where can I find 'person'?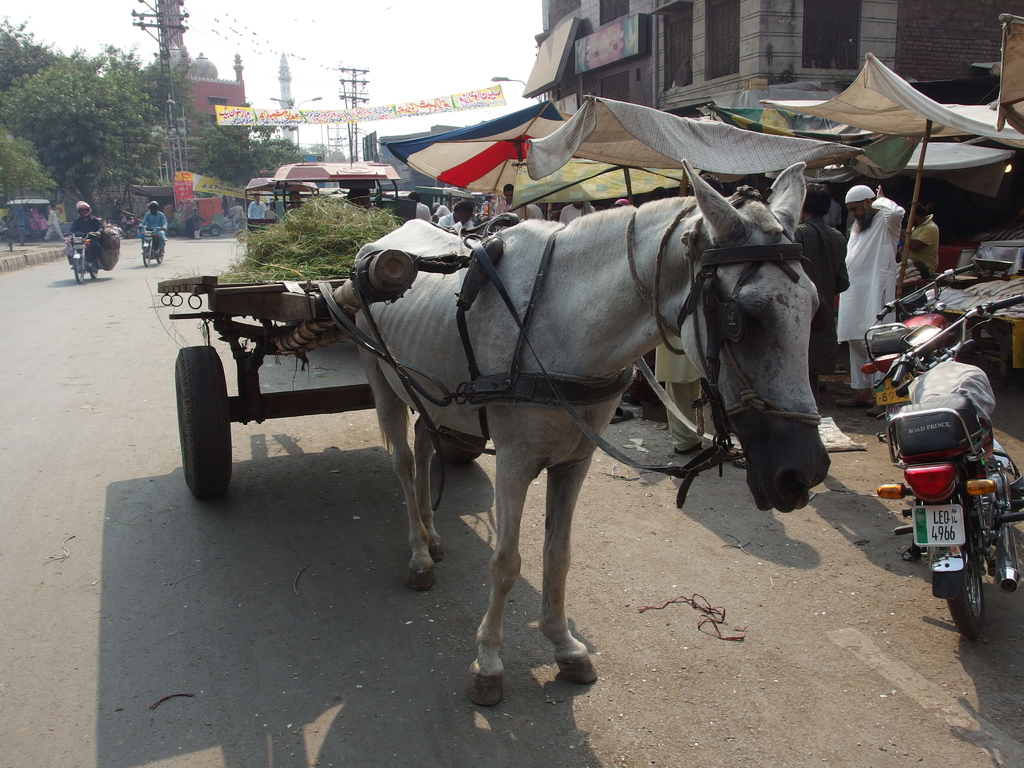
You can find it at {"left": 137, "top": 199, "right": 173, "bottom": 249}.
